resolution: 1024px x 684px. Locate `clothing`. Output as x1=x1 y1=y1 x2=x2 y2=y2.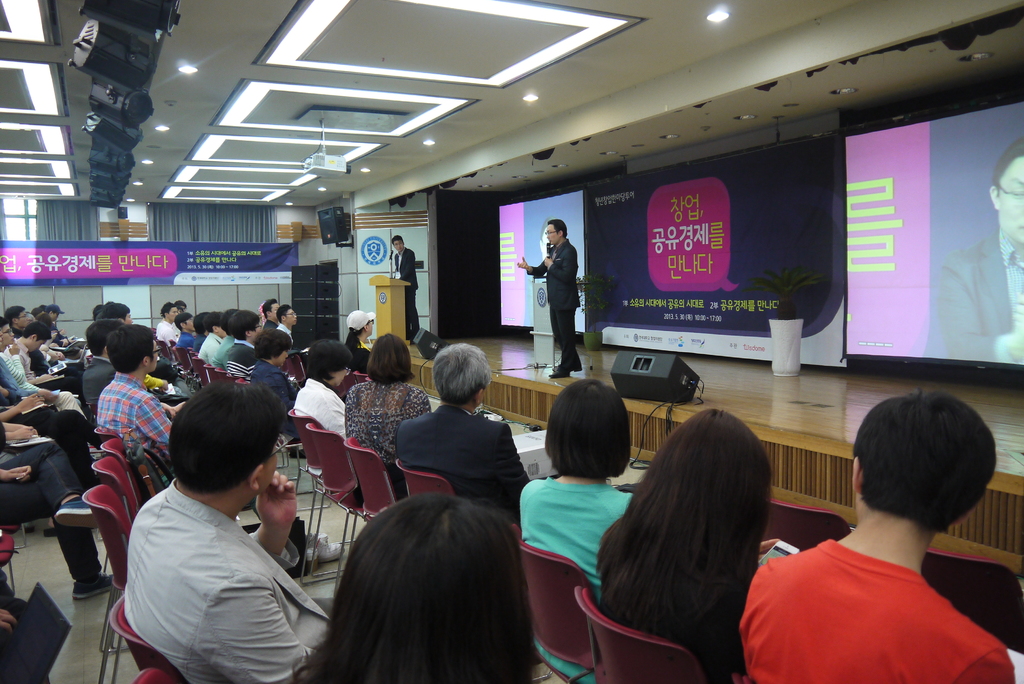
x1=289 y1=373 x2=349 y2=486.
